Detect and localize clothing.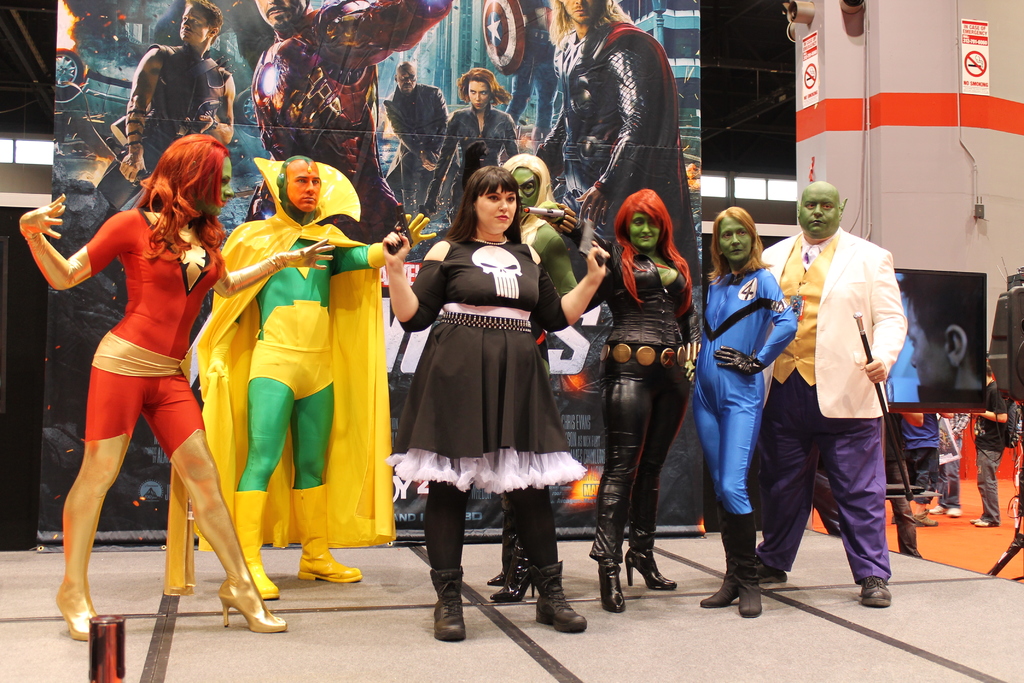
Localized at (left=755, top=215, right=914, bottom=574).
